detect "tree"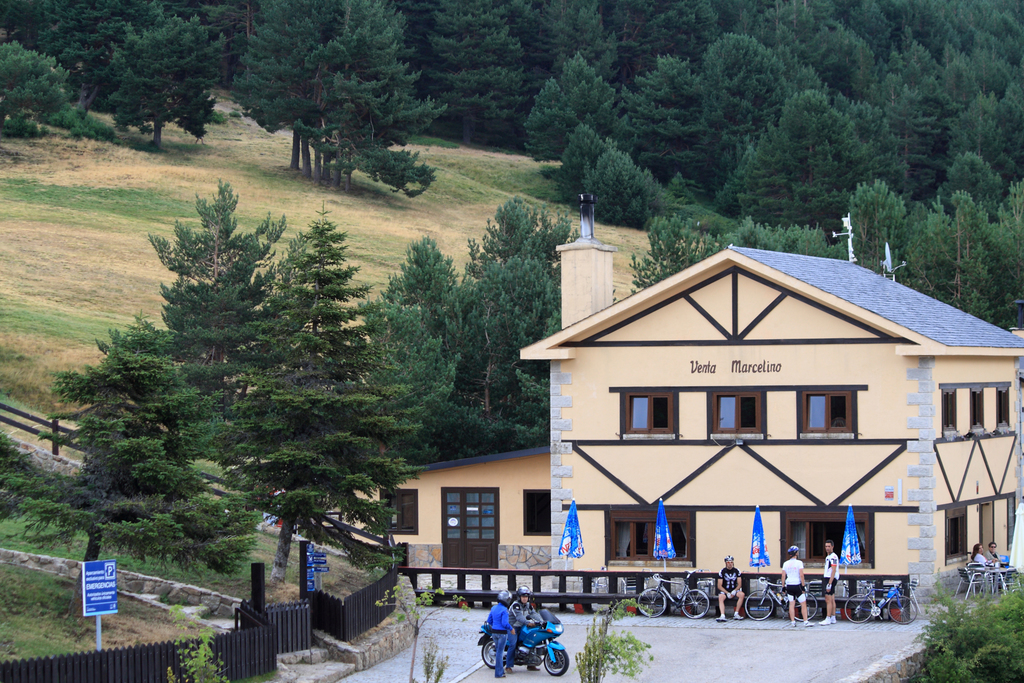
(x1=470, y1=183, x2=564, y2=292)
